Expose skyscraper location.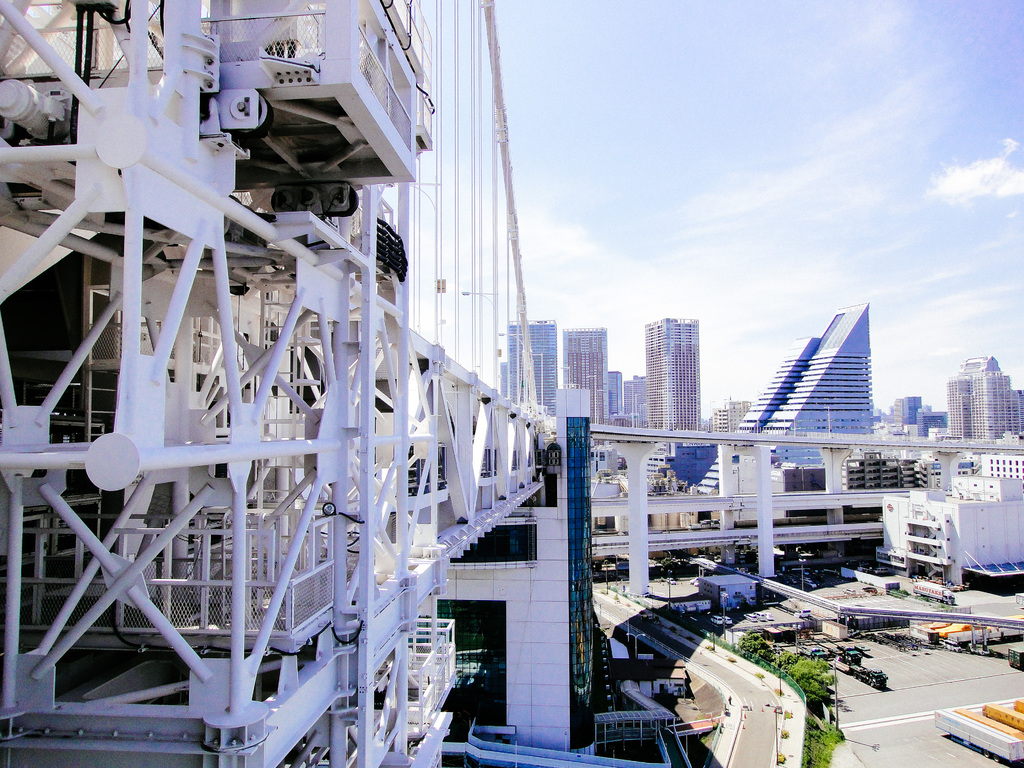
Exposed at 760:302:885:471.
